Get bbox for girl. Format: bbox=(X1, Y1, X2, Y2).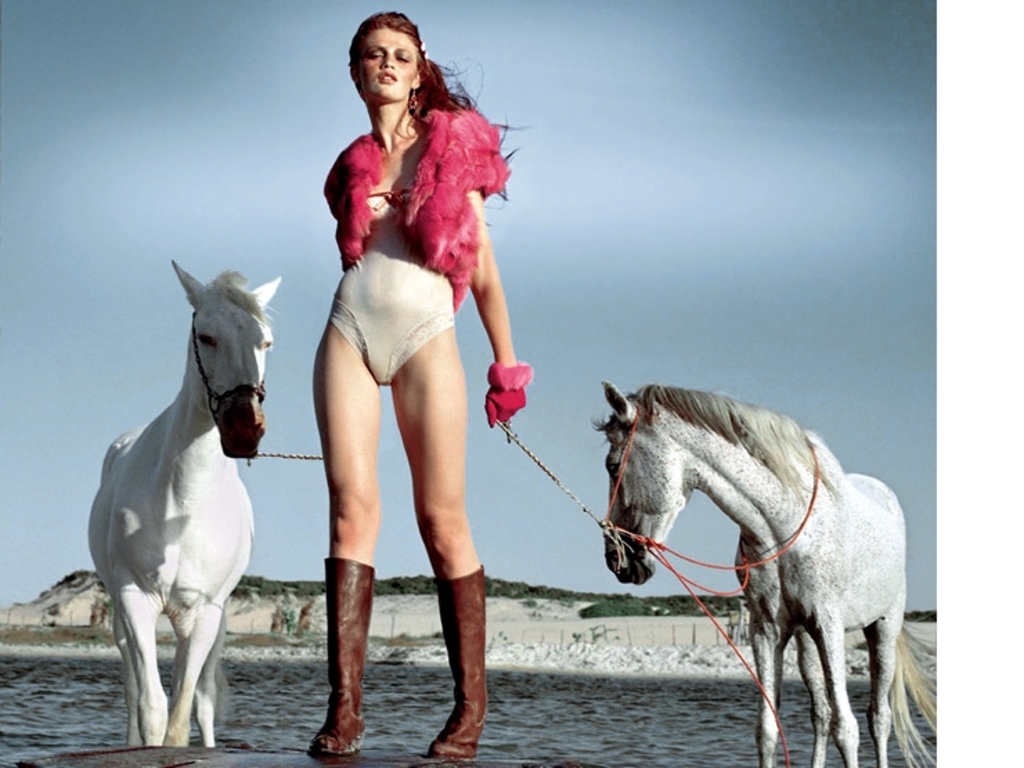
bbox=(306, 4, 536, 762).
